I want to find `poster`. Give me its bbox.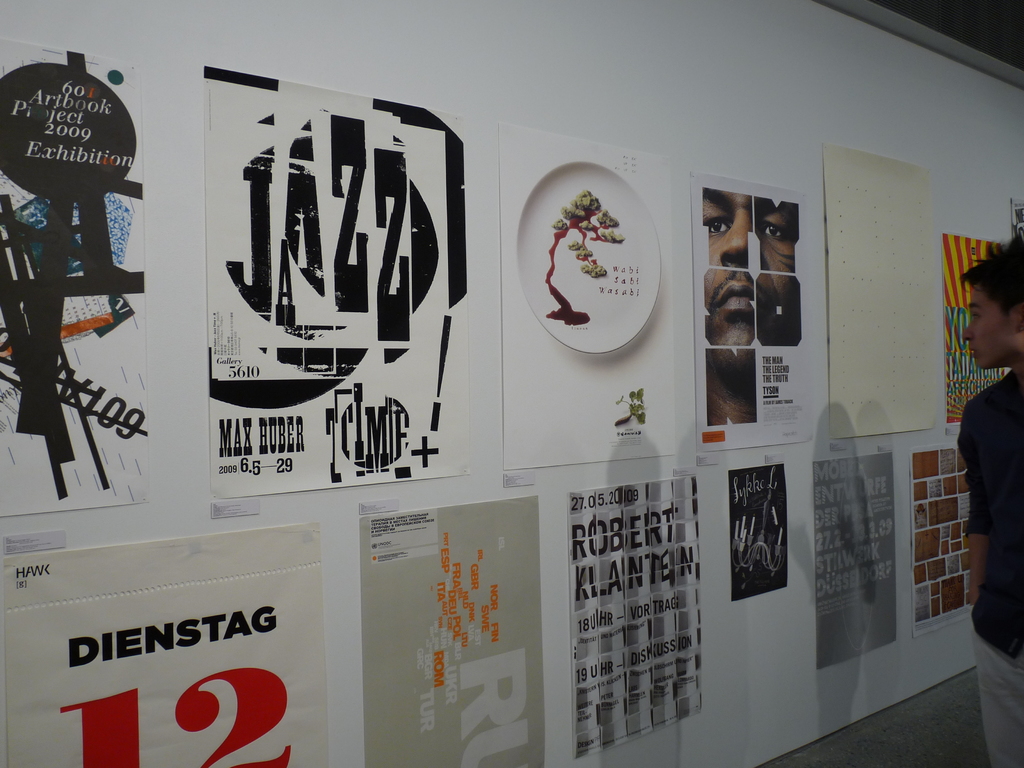
<bbox>821, 144, 938, 439</bbox>.
